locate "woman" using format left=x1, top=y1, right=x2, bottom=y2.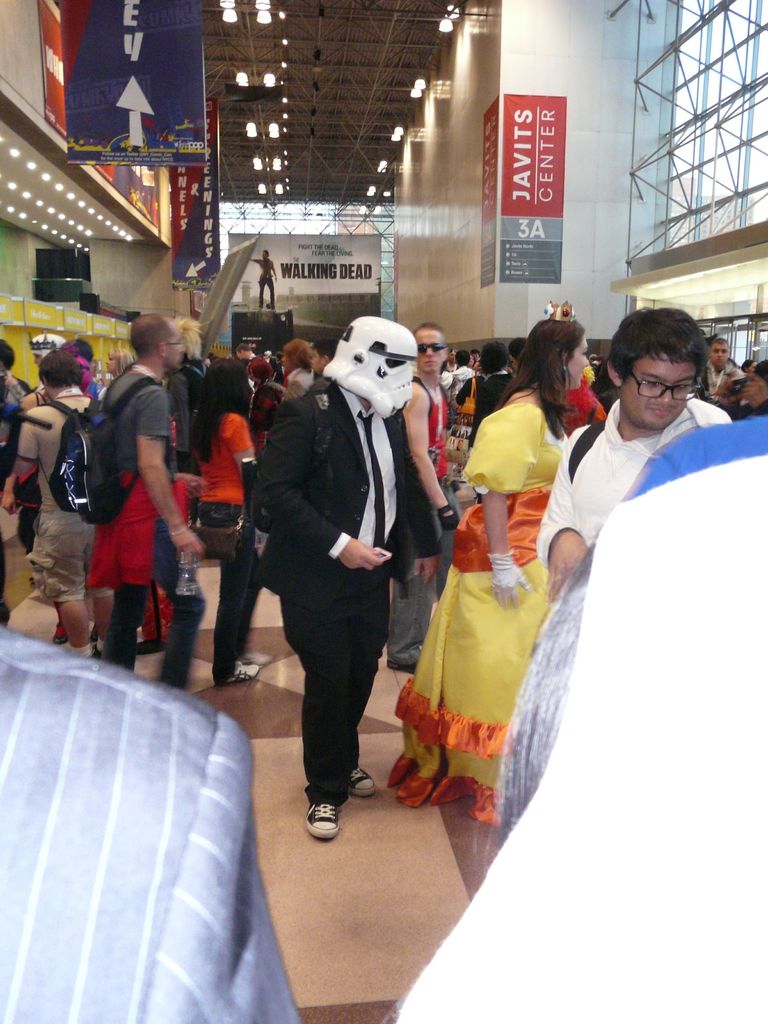
left=182, top=346, right=255, bottom=685.
